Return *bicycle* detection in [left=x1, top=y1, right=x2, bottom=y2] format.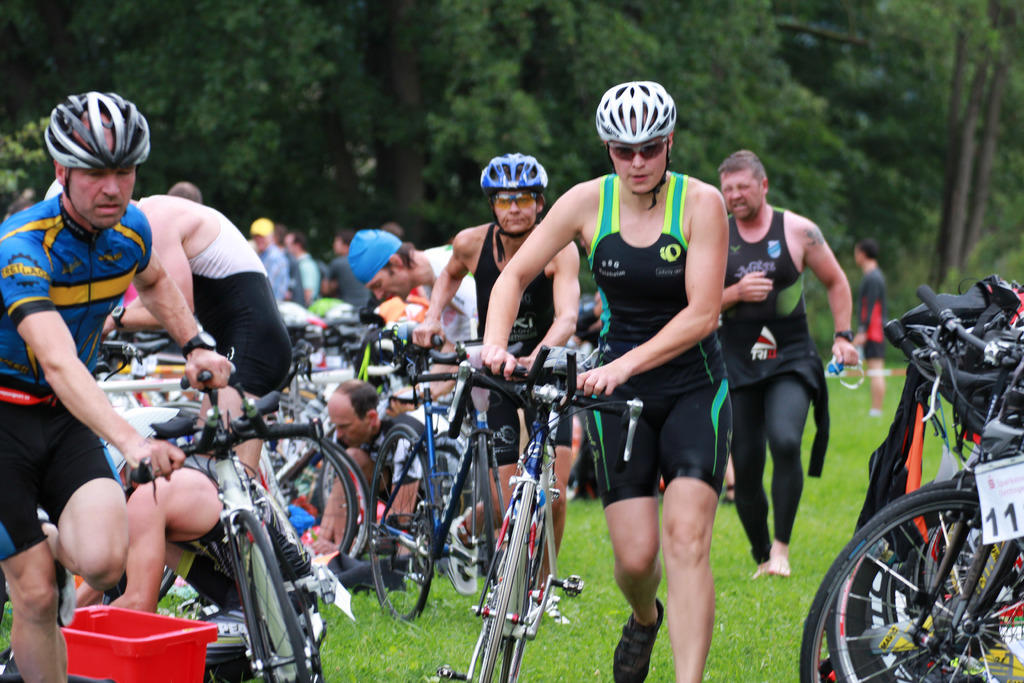
[left=475, top=332, right=581, bottom=682].
